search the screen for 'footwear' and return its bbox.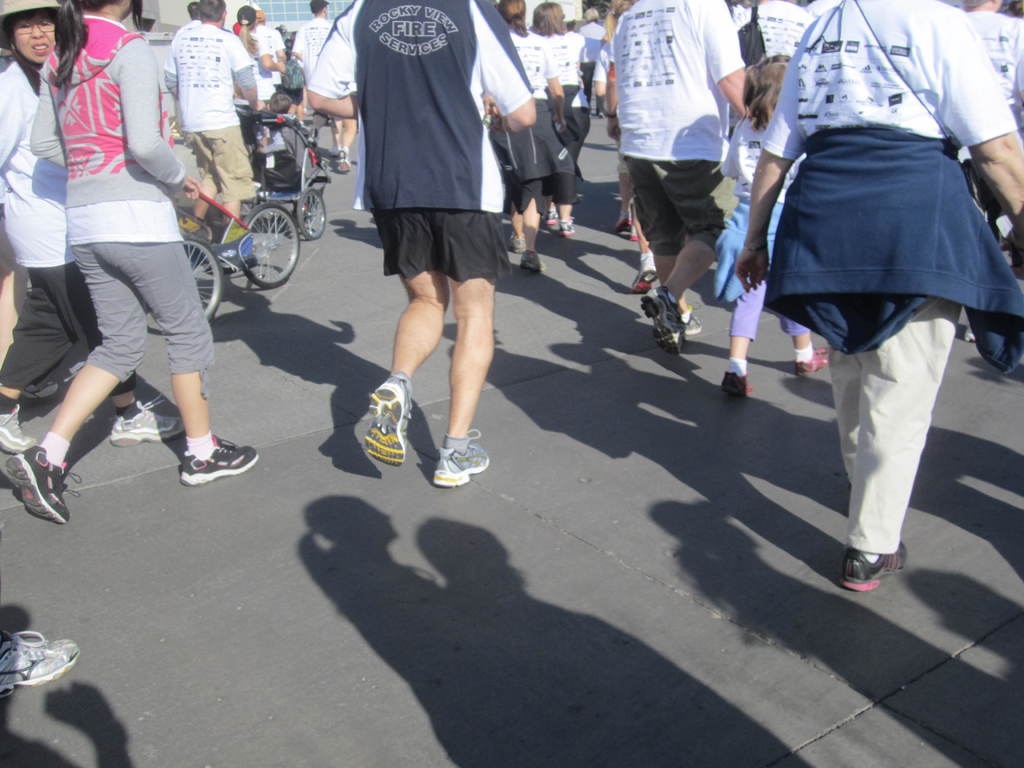
Found: pyautogui.locateOnScreen(364, 372, 410, 468).
